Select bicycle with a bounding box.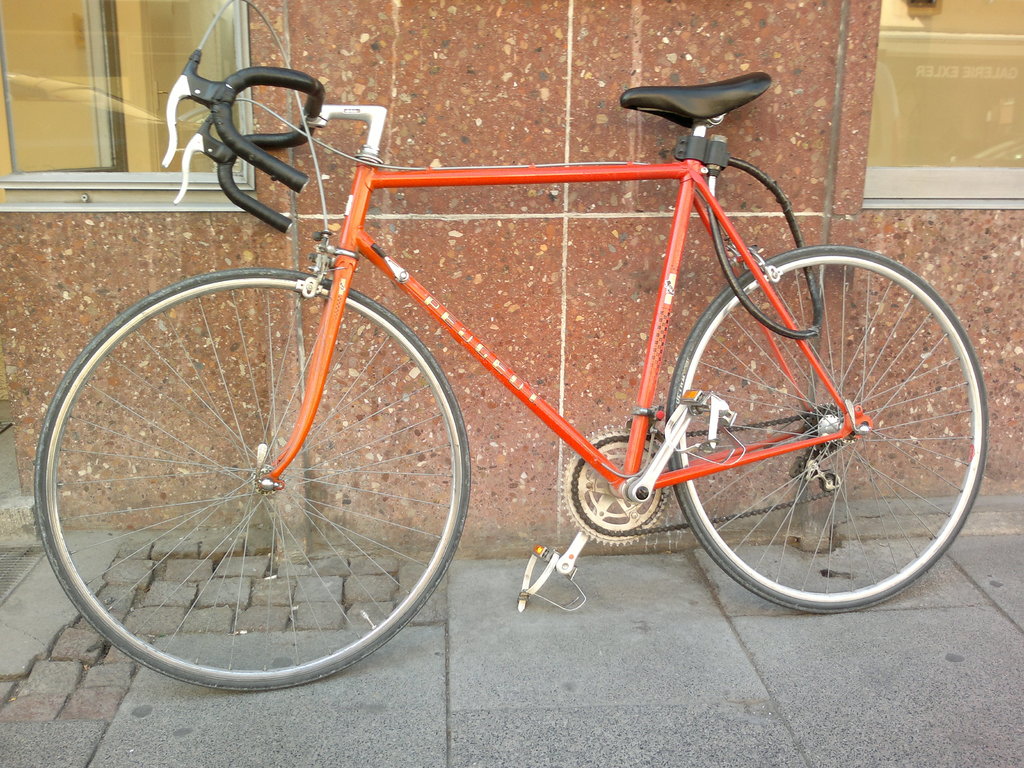
(left=66, top=0, right=989, bottom=655).
